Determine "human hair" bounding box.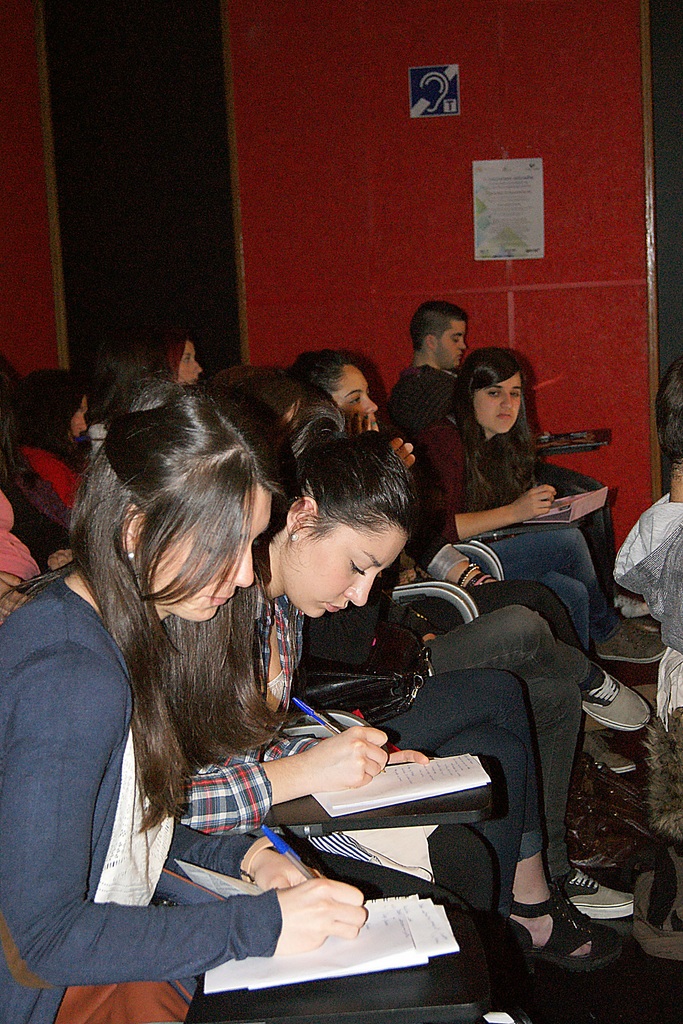
Determined: bbox=(413, 295, 471, 362).
